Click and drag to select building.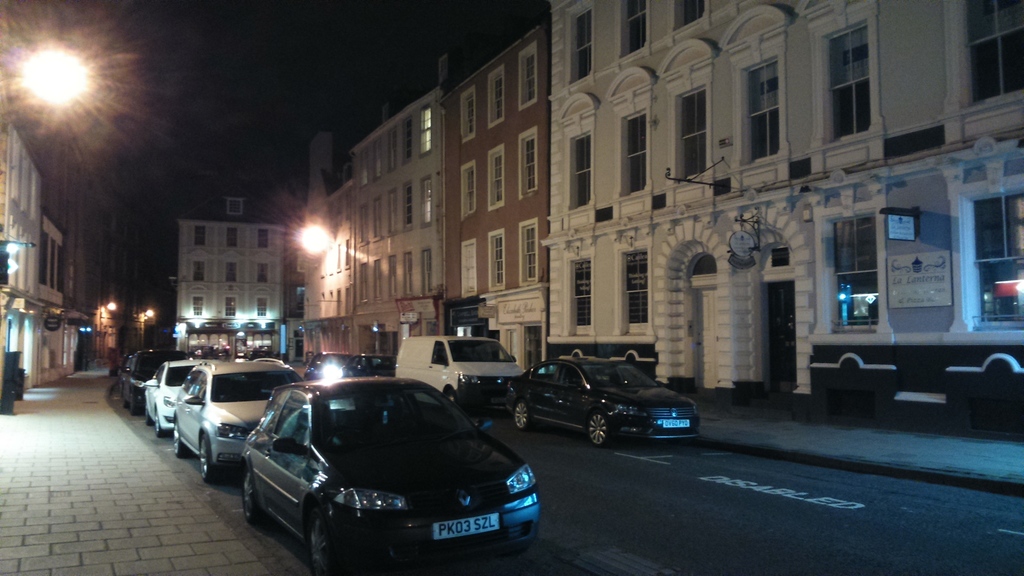
Selection: (174, 188, 305, 355).
